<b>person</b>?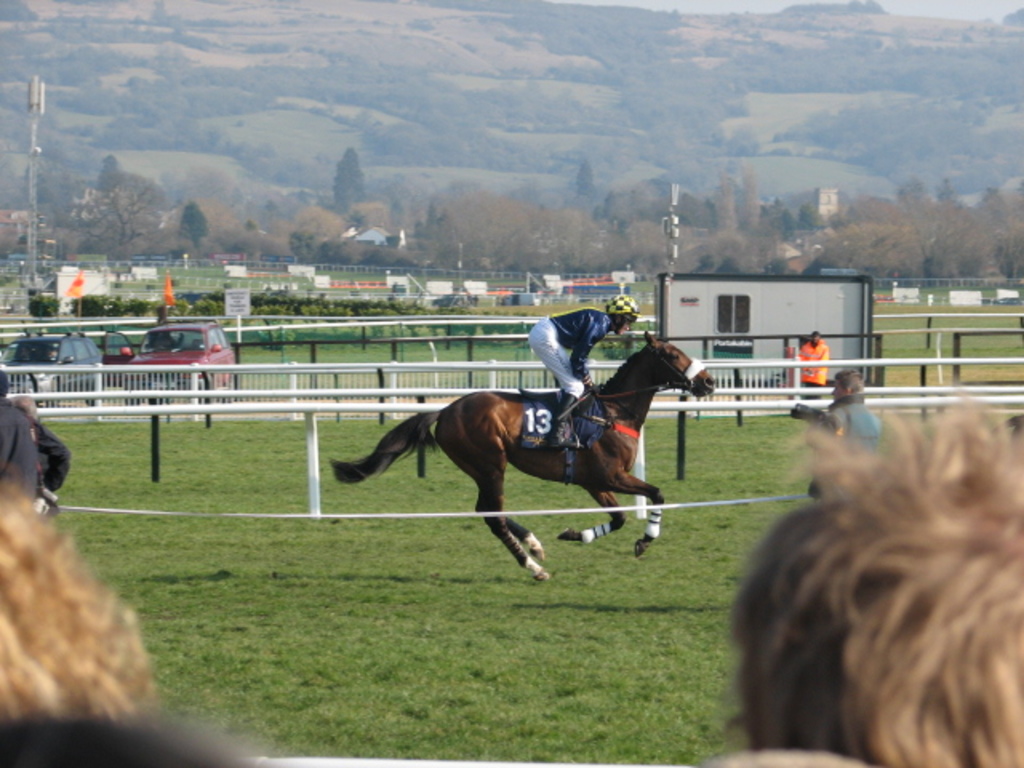
bbox=[797, 334, 834, 403]
